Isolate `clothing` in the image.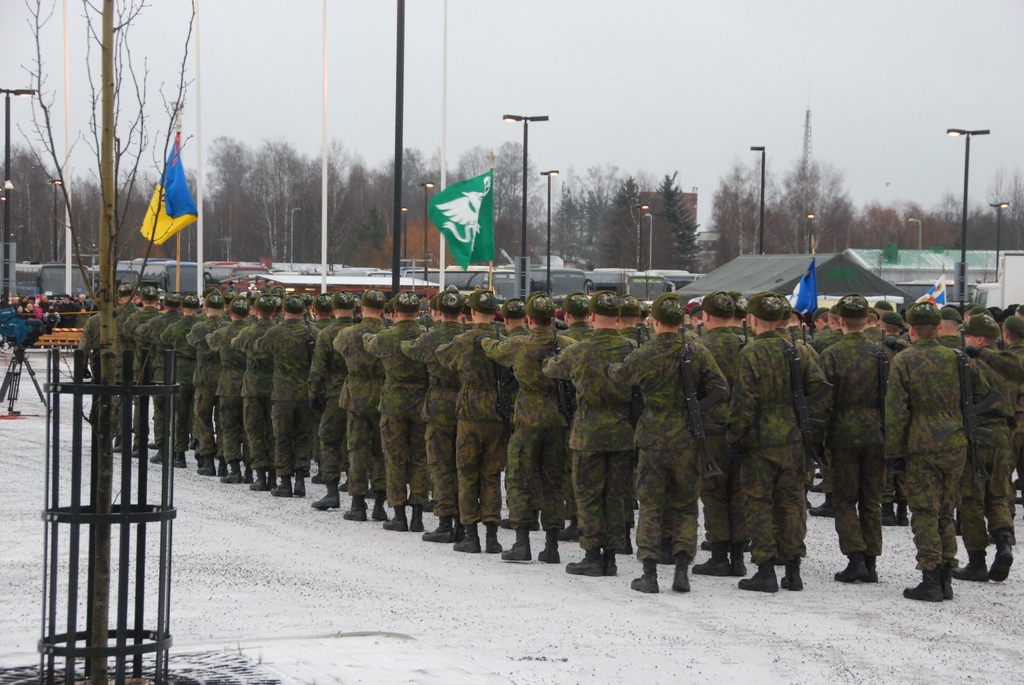
Isolated region: Rect(122, 306, 161, 430).
